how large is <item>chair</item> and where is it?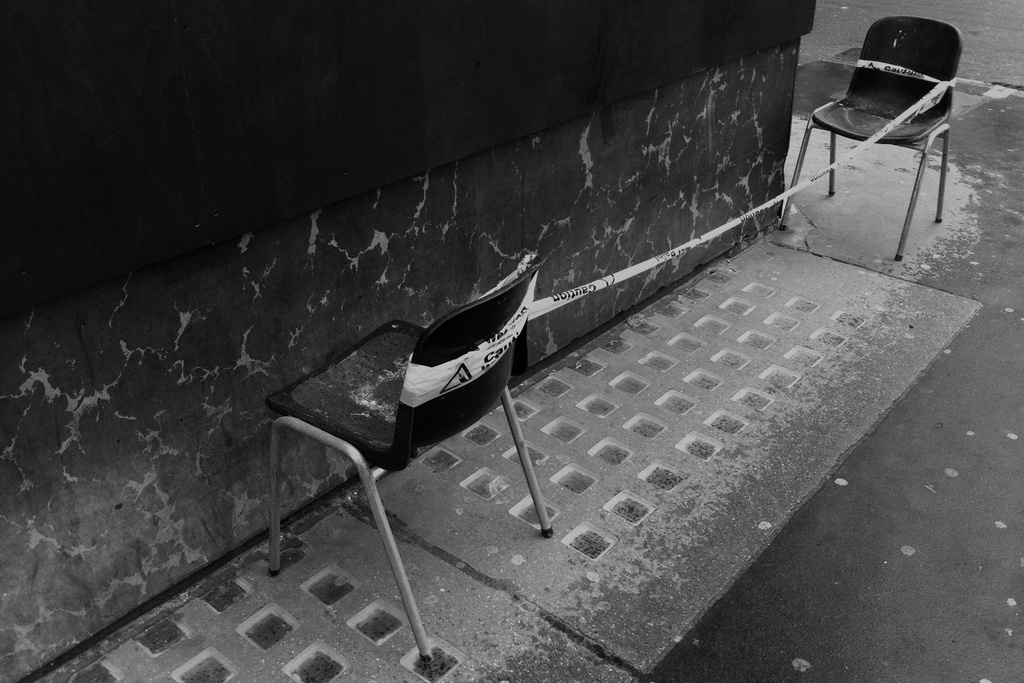
Bounding box: box=[269, 261, 555, 662].
